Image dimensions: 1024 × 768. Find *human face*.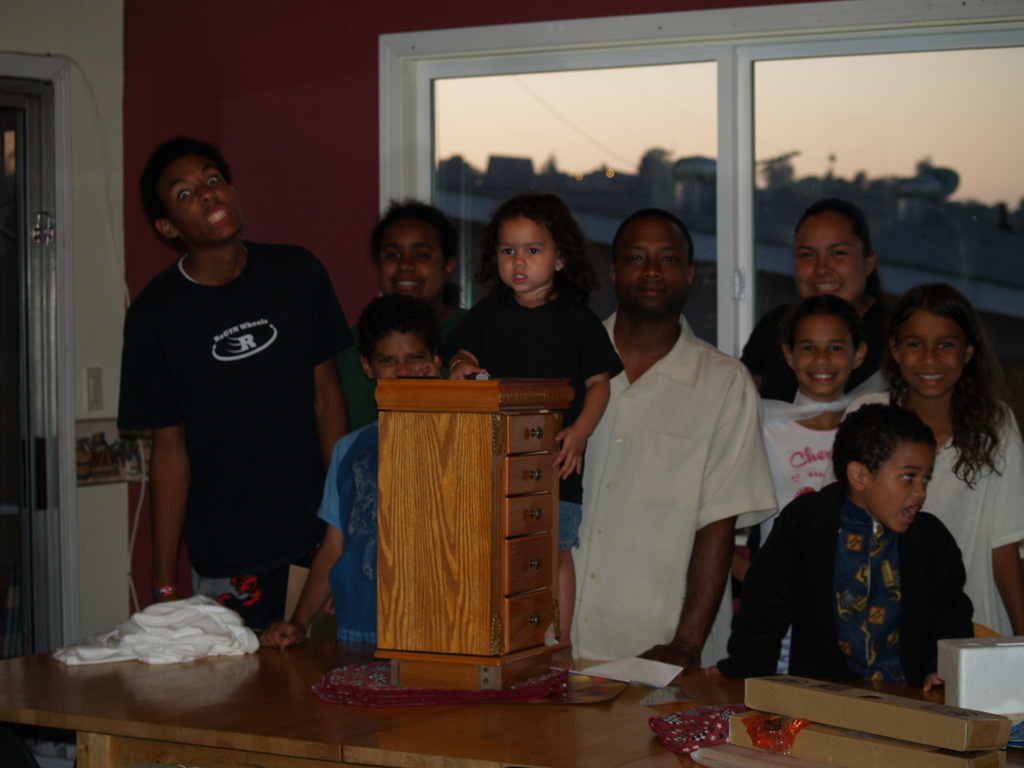
Rect(374, 225, 442, 301).
